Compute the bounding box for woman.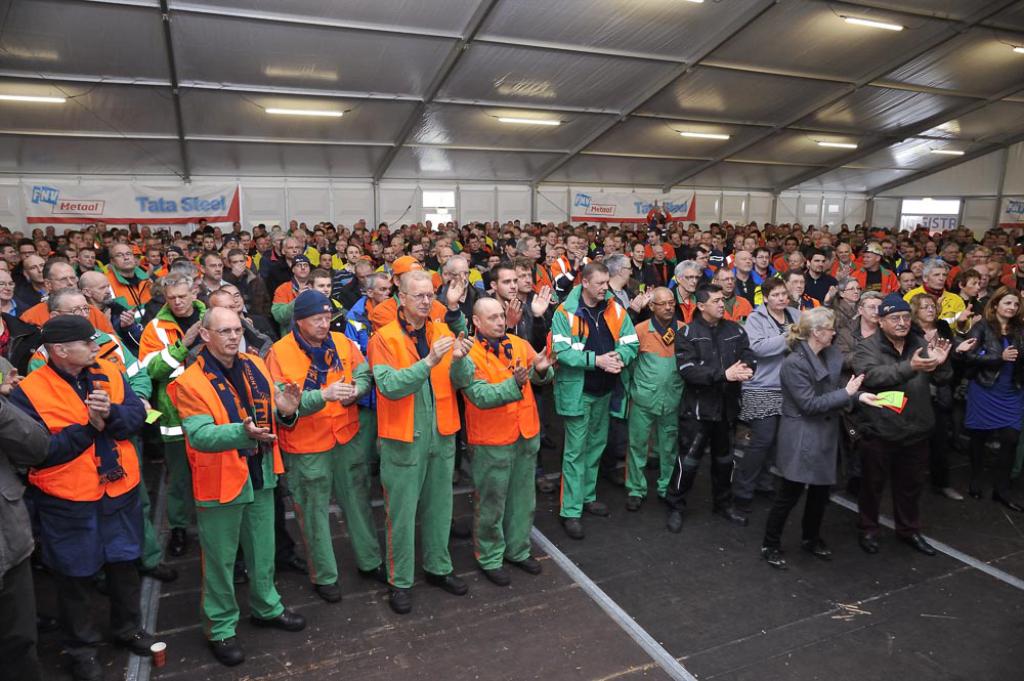
{"left": 957, "top": 288, "right": 1023, "bottom": 512}.
